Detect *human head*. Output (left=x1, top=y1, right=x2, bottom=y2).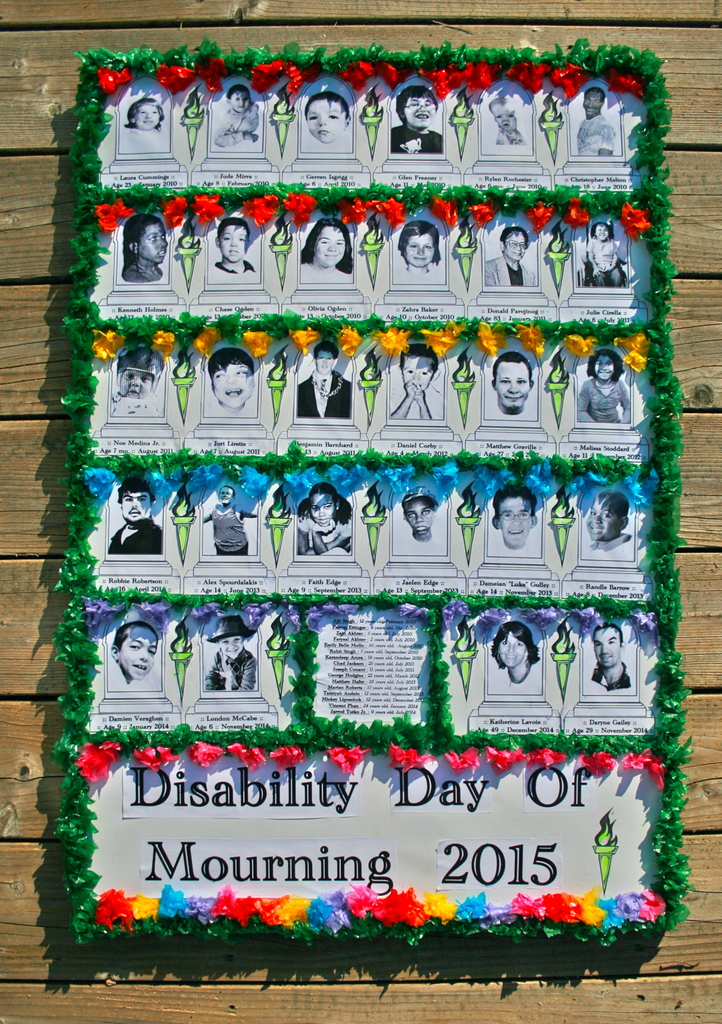
(left=488, top=623, right=536, bottom=666).
